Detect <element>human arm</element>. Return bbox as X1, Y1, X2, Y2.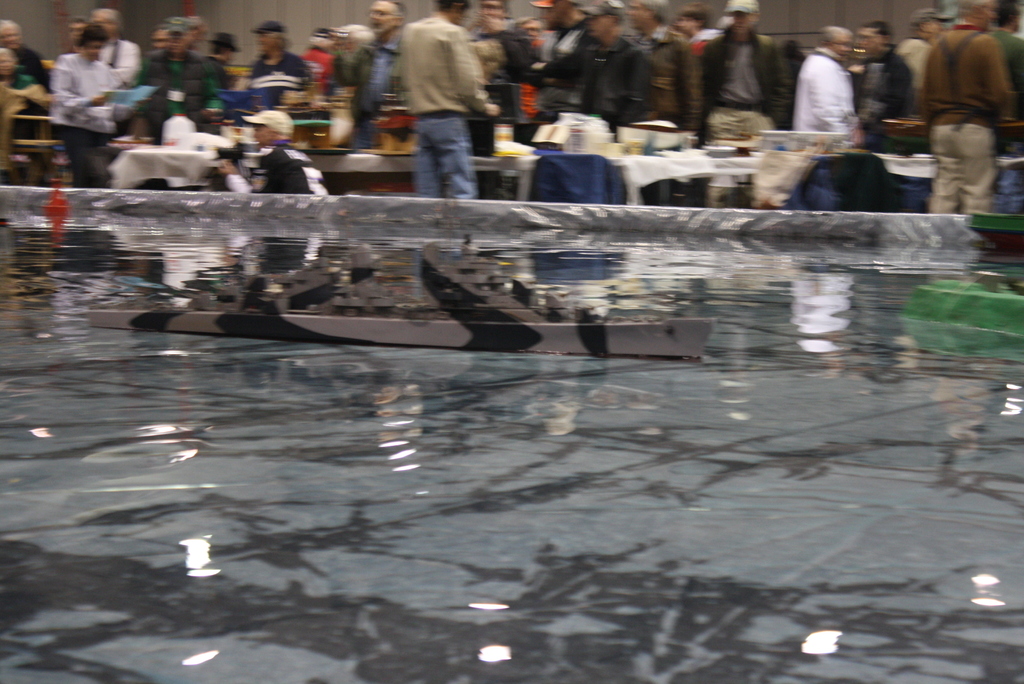
347, 49, 371, 122.
